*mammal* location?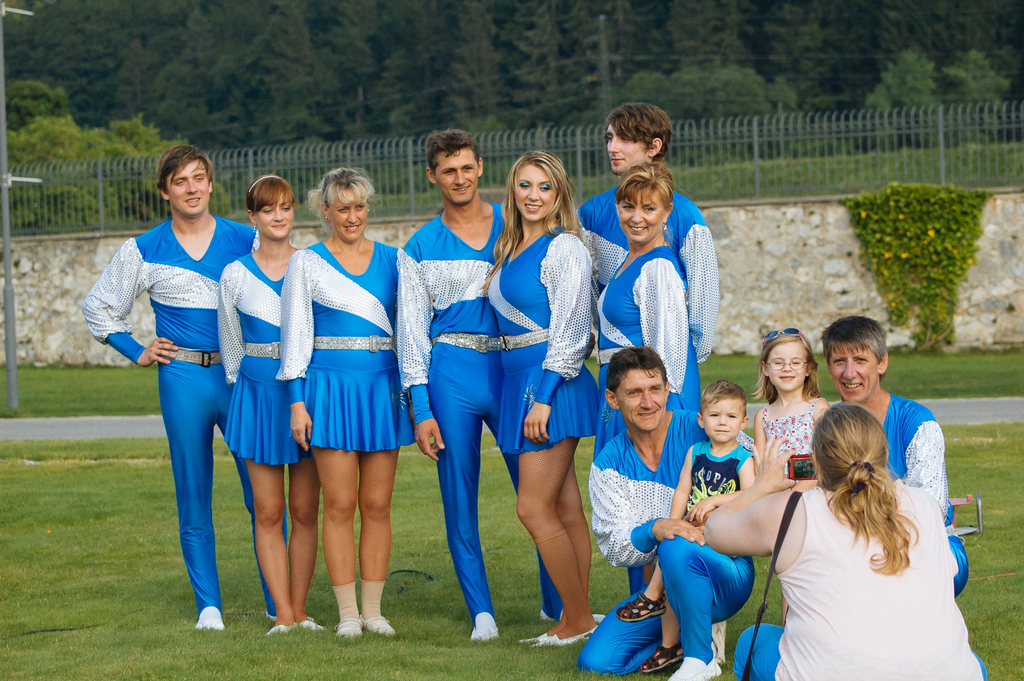
(633,378,756,669)
